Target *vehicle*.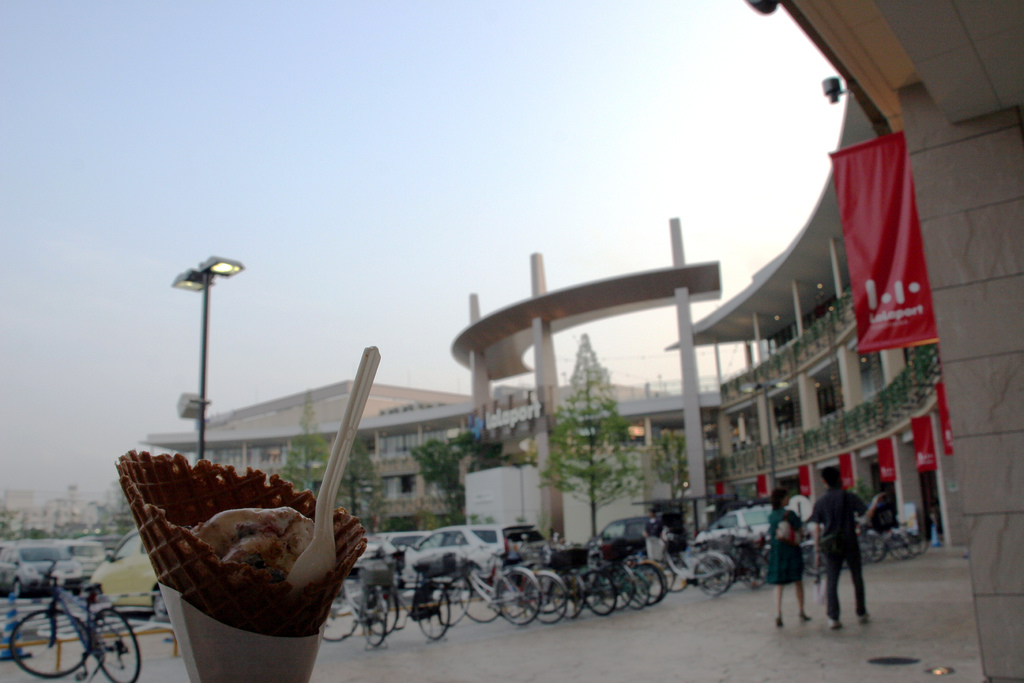
Target region: (345, 525, 430, 582).
